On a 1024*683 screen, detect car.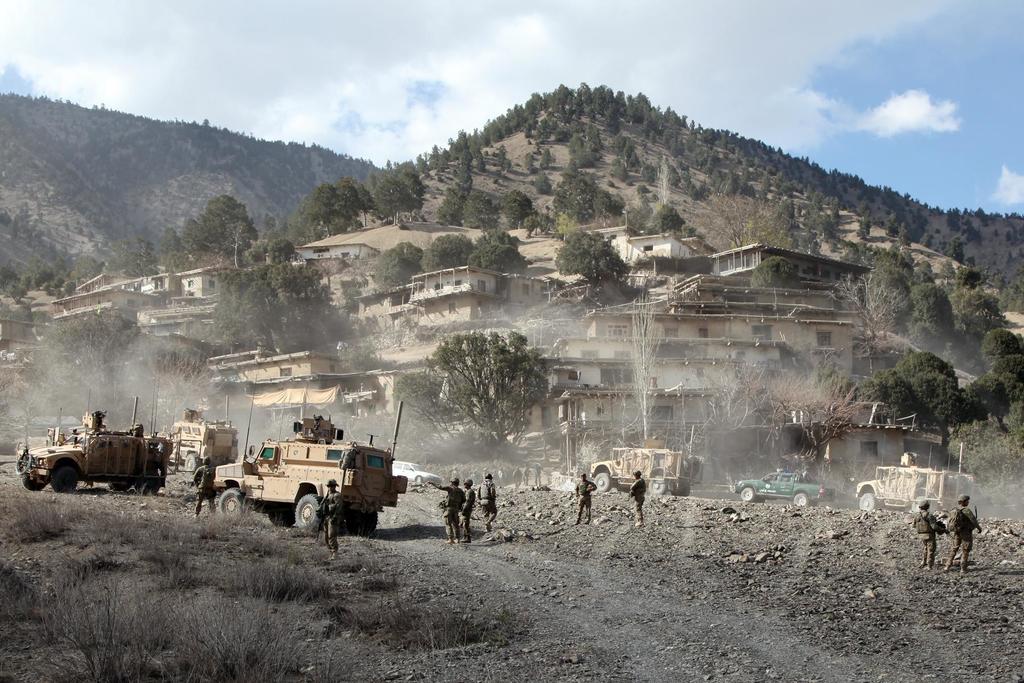
(740,468,834,507).
